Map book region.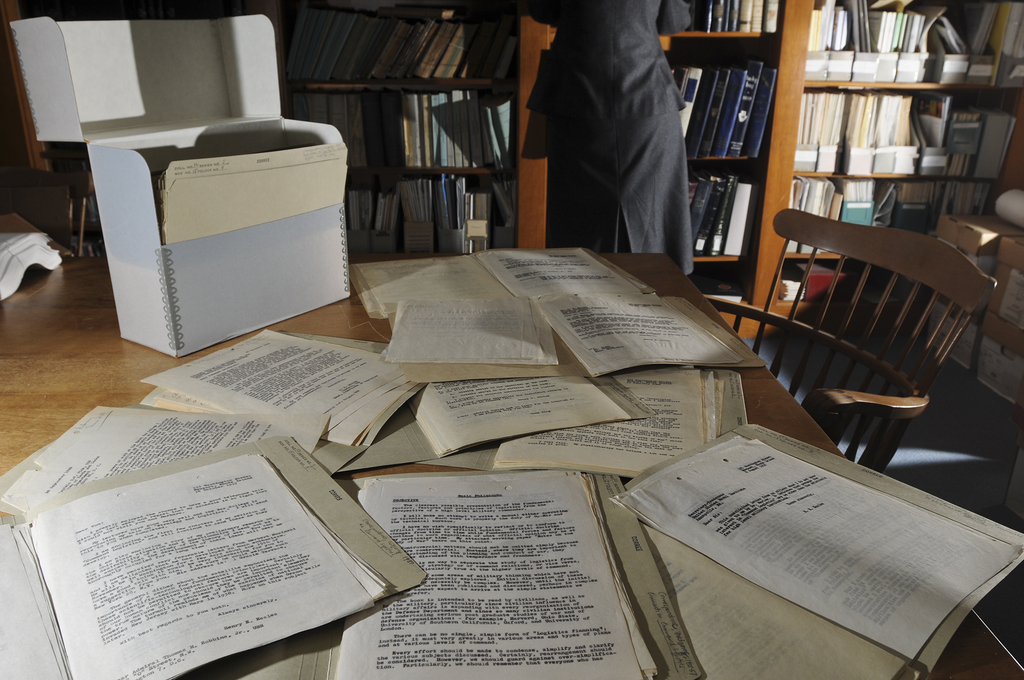
Mapped to (1, 402, 422, 663).
